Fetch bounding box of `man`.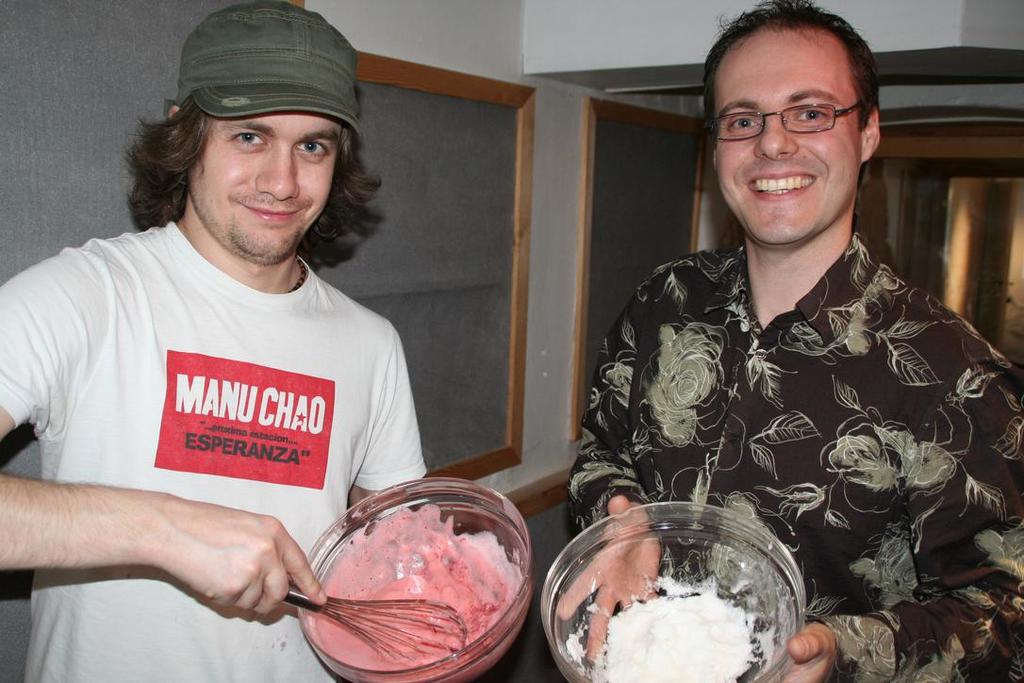
Bbox: bbox=[14, 5, 491, 651].
